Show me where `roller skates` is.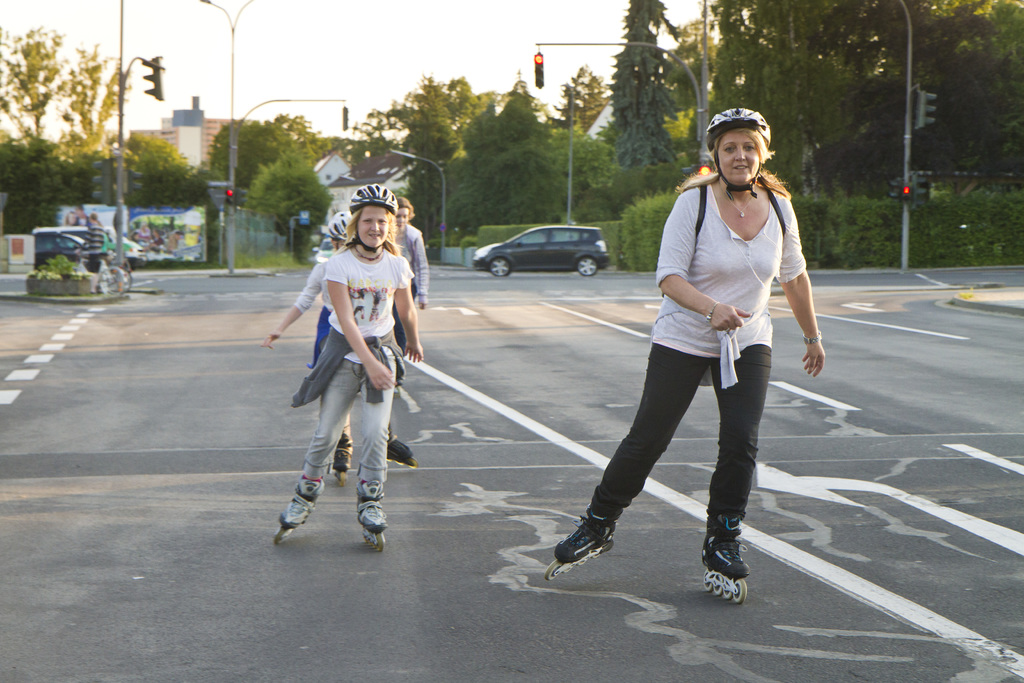
`roller skates` is at (x1=359, y1=479, x2=390, y2=555).
